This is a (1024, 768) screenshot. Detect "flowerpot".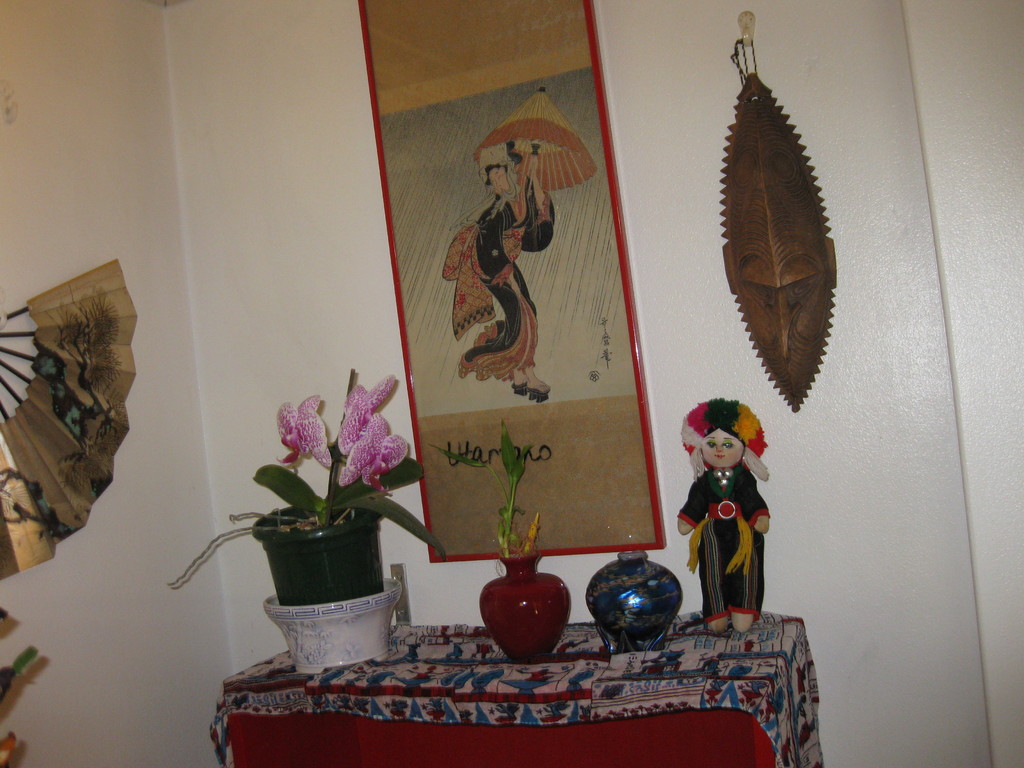
bbox=(264, 590, 395, 680).
